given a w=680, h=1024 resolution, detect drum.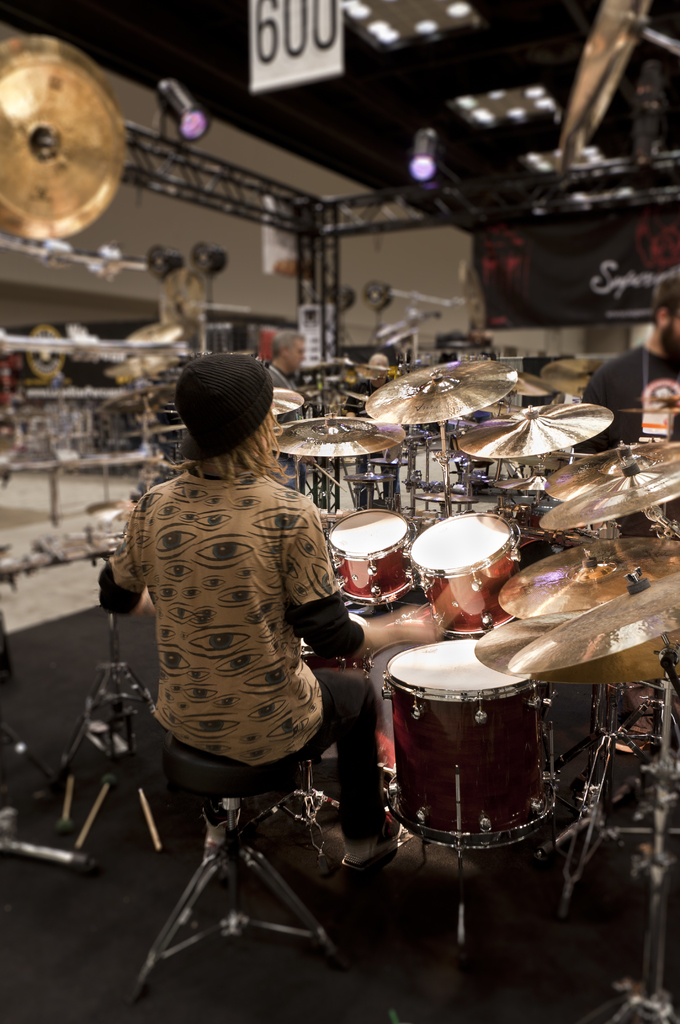
BBox(365, 630, 588, 844).
